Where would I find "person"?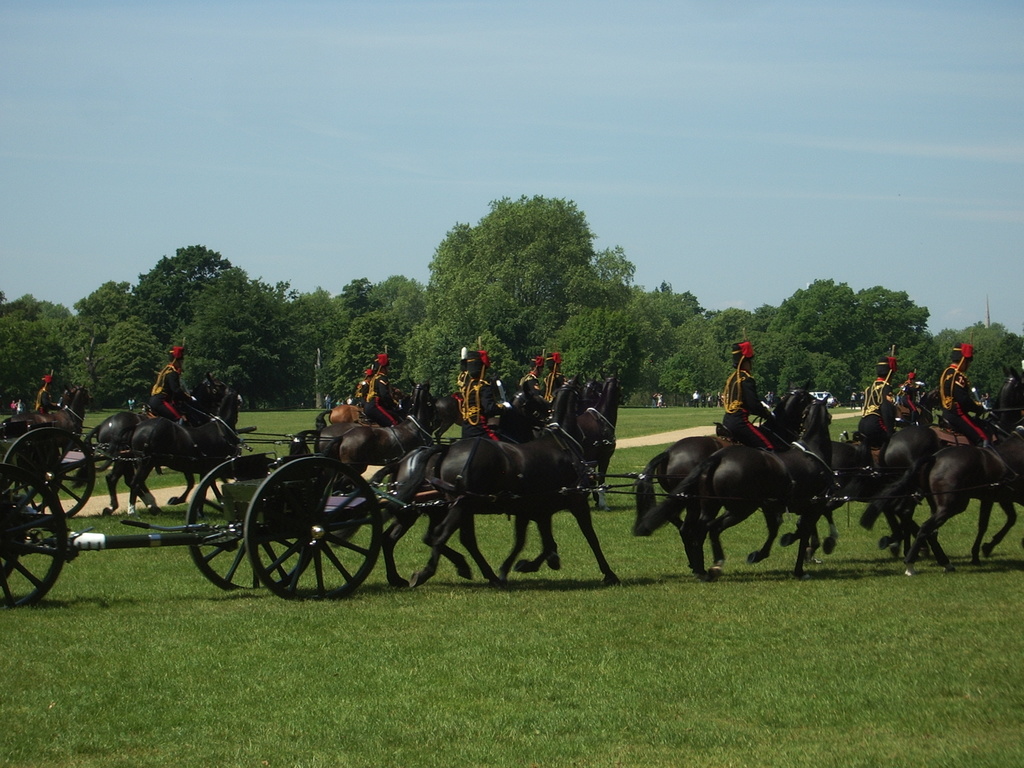
At box(710, 390, 716, 408).
